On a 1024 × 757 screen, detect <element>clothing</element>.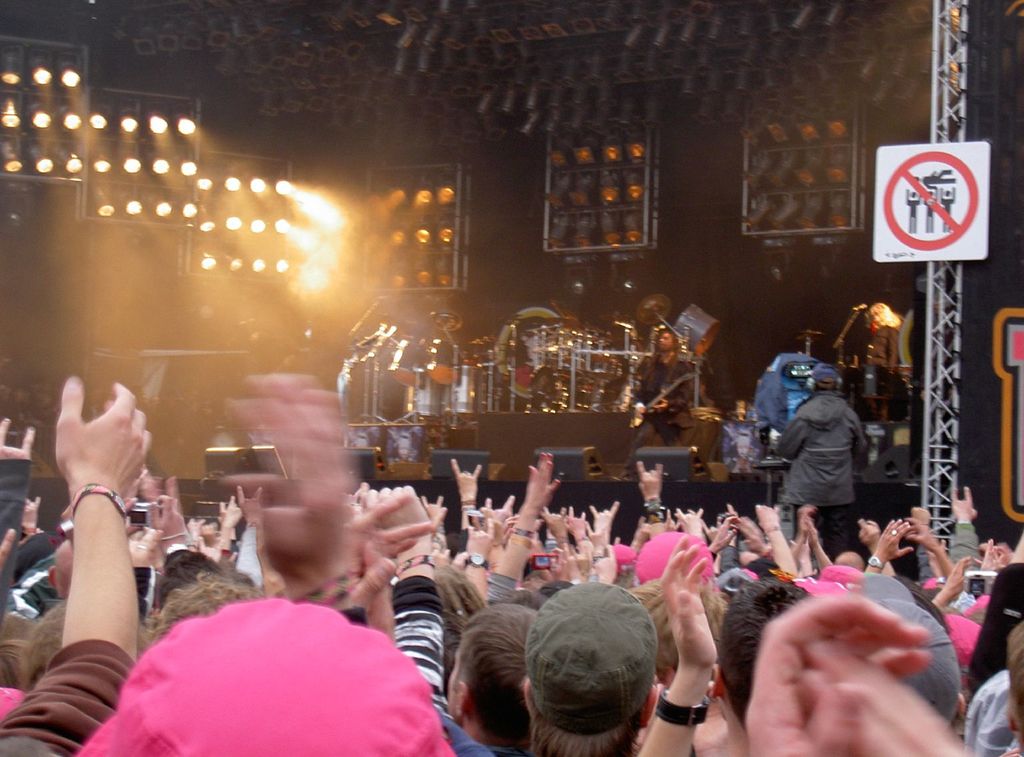
crop(0, 459, 30, 609).
